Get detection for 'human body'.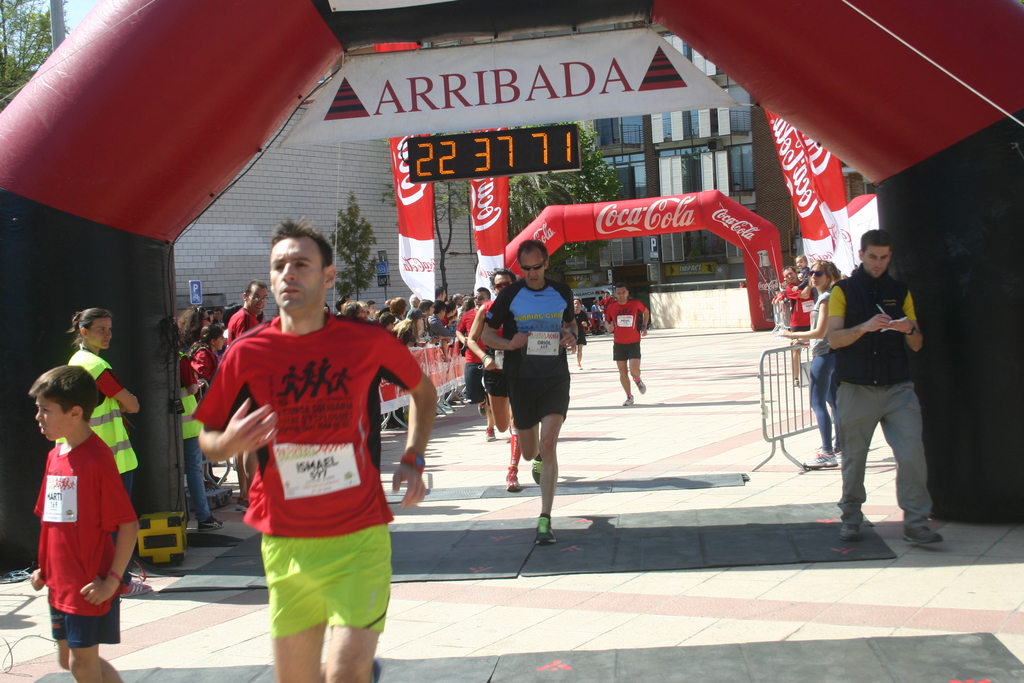
Detection: rect(597, 278, 651, 412).
